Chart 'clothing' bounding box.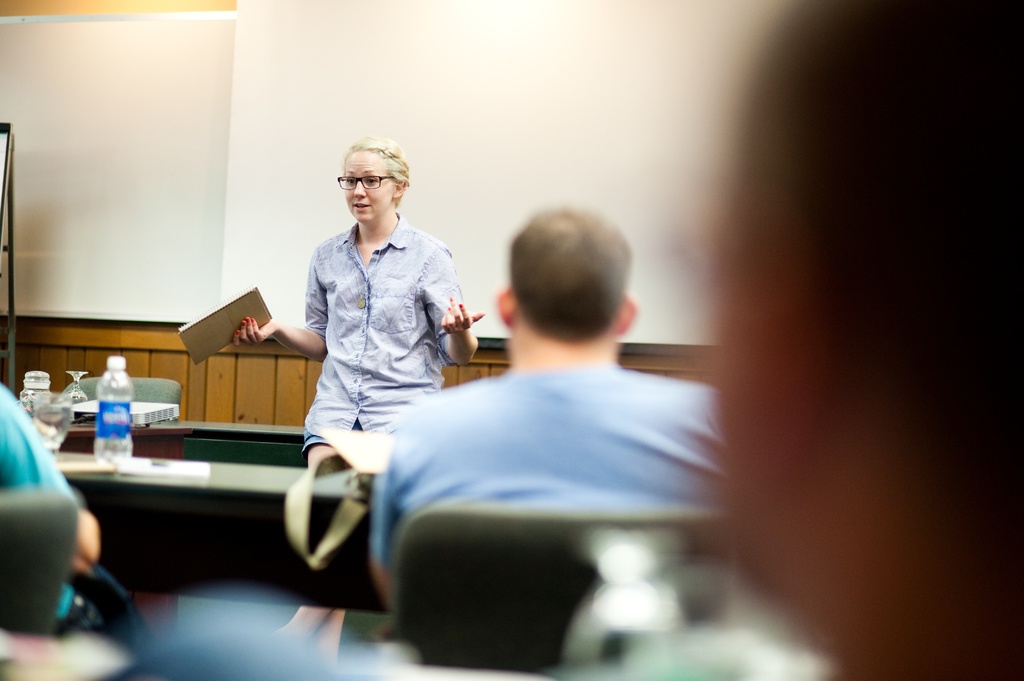
Charted: {"x1": 296, "y1": 208, "x2": 463, "y2": 462}.
